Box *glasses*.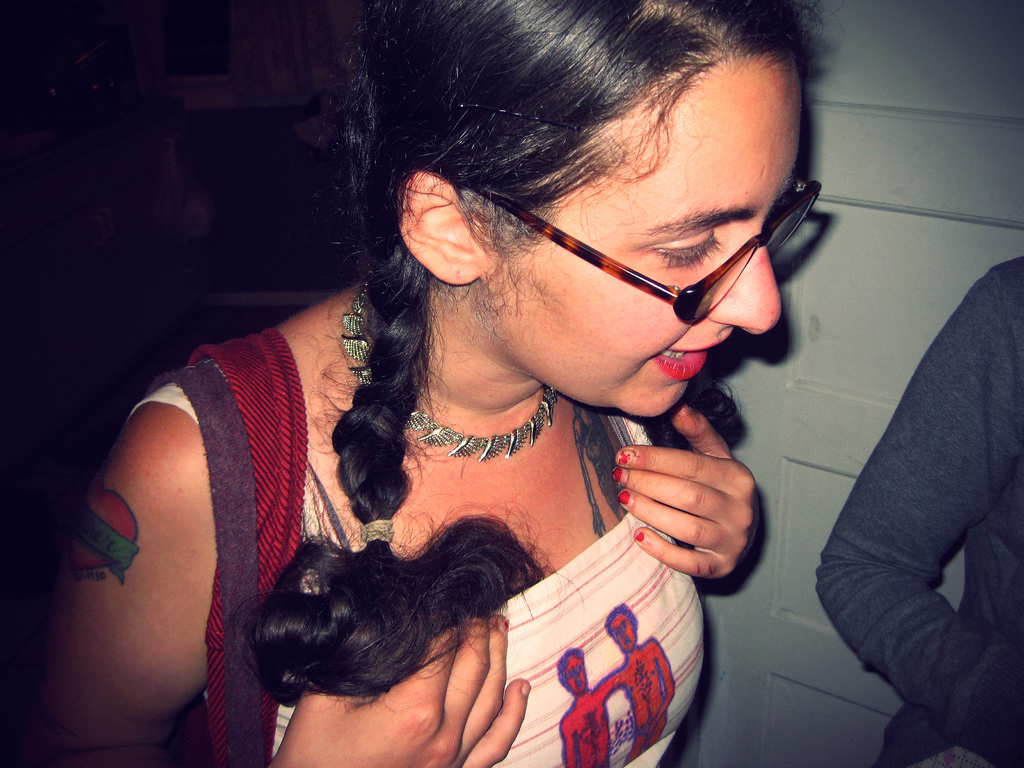
x1=451 y1=180 x2=822 y2=330.
